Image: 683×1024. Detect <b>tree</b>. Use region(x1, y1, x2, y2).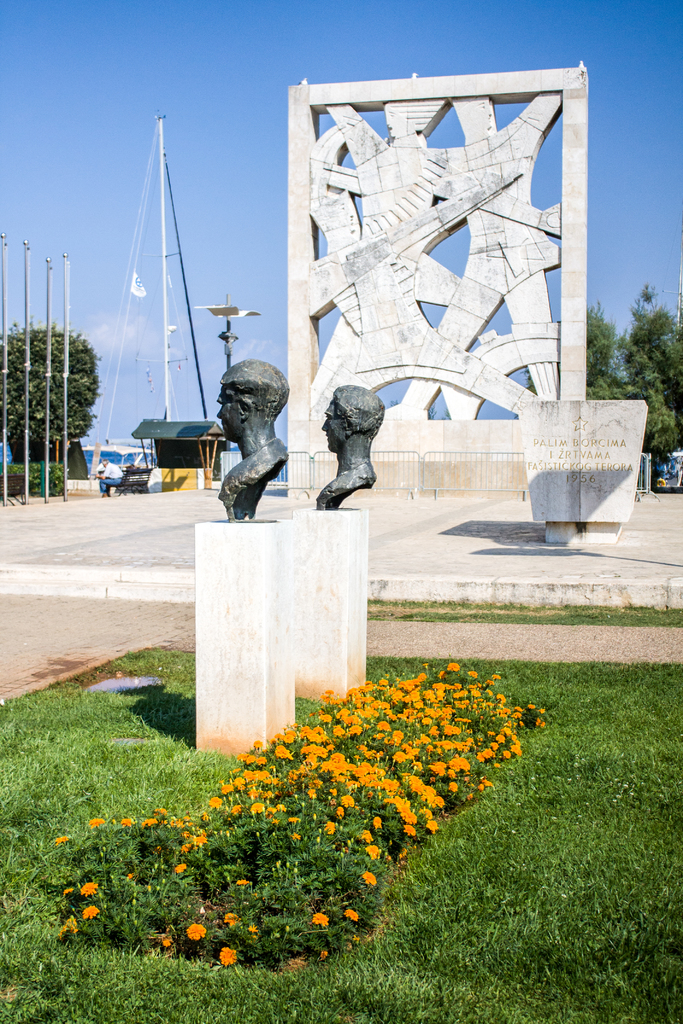
region(312, 909, 327, 925).
